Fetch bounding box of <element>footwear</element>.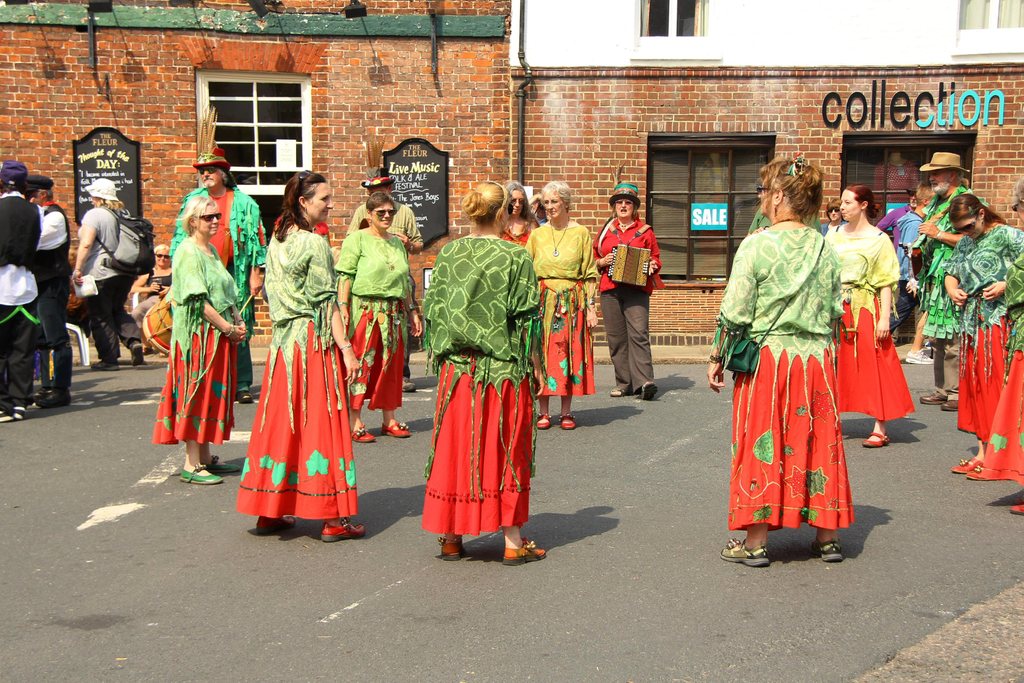
Bbox: locate(1011, 501, 1023, 520).
